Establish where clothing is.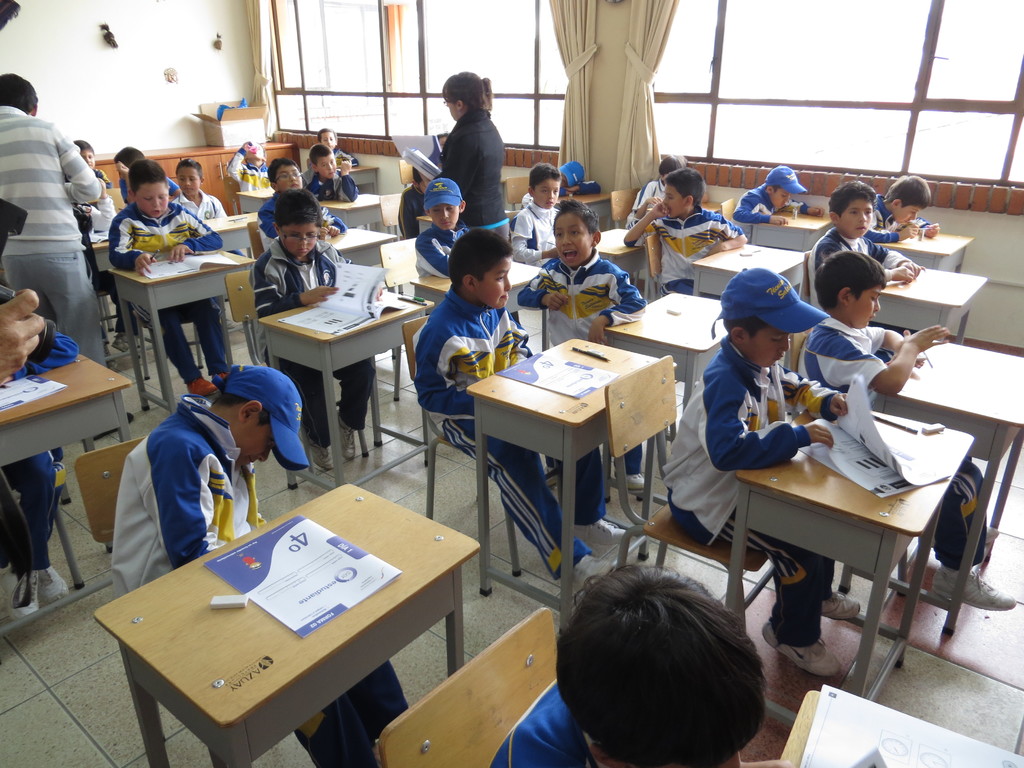
Established at crop(513, 195, 573, 311).
